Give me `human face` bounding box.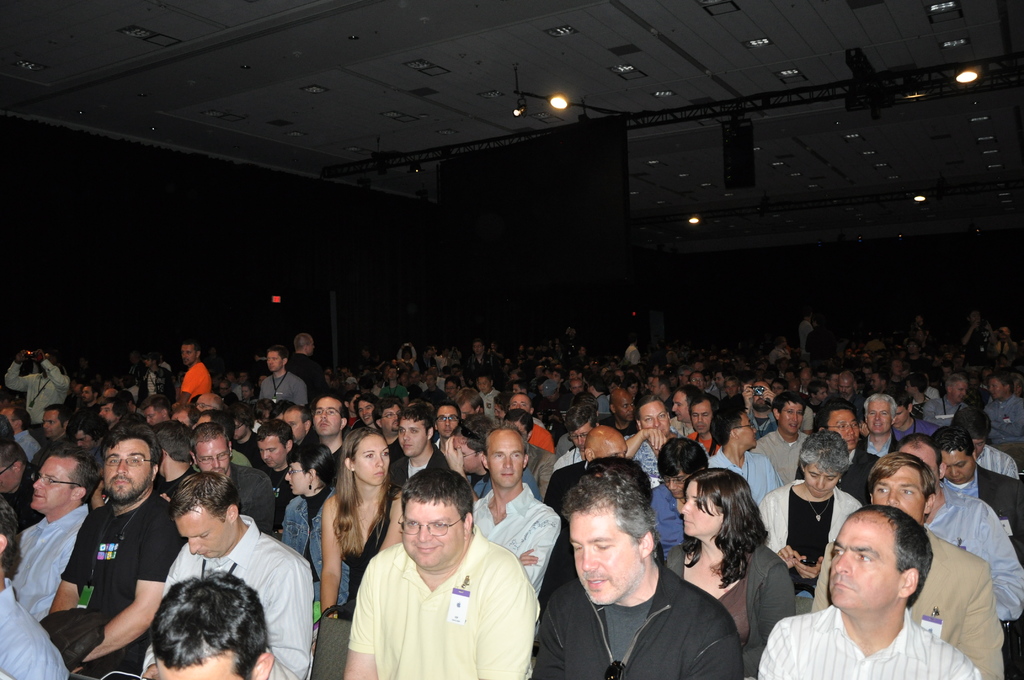
x1=141 y1=408 x2=163 y2=426.
